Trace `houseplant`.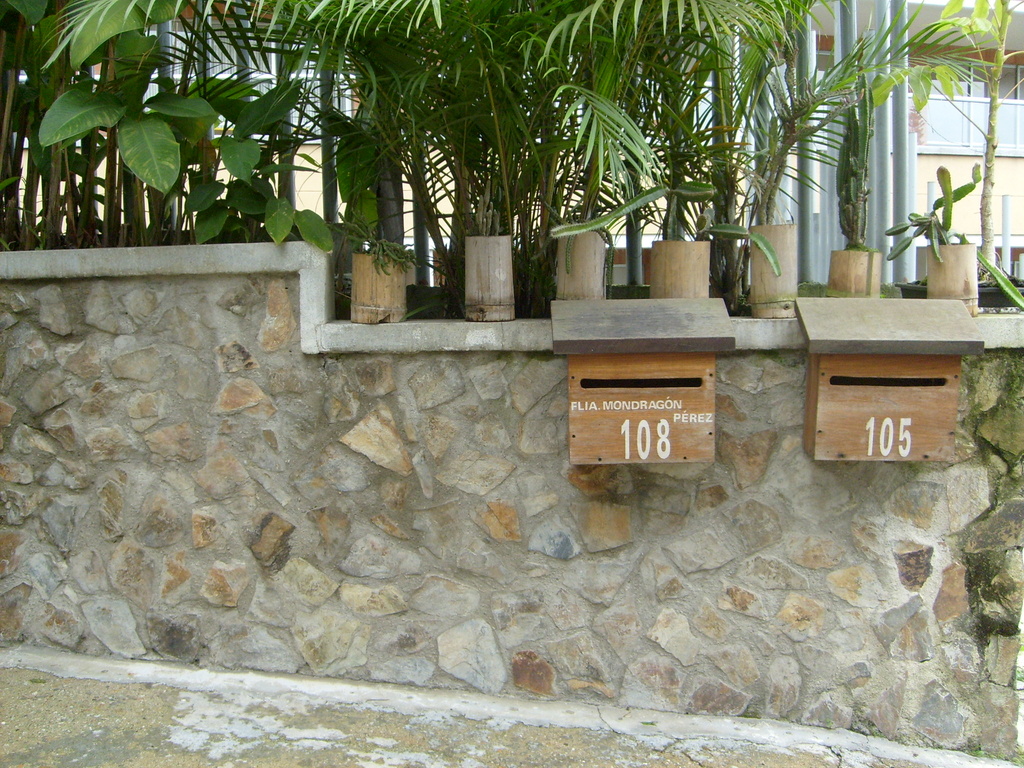
Traced to l=527, t=189, r=616, b=303.
